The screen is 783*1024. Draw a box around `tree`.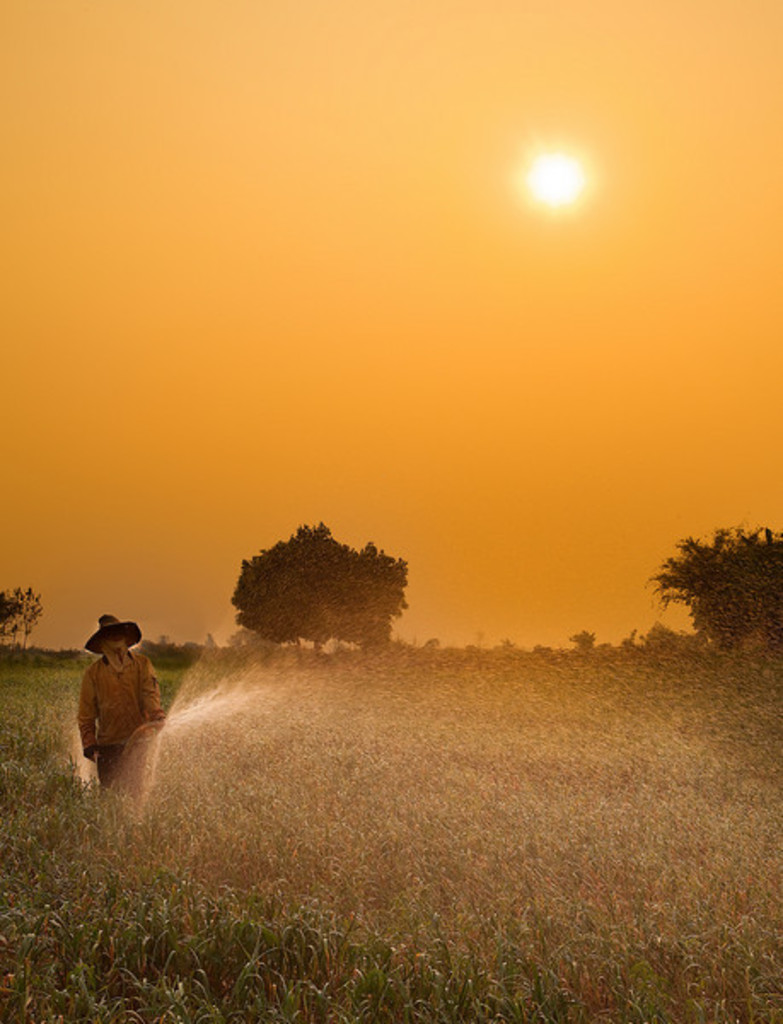
0:582:53:649.
